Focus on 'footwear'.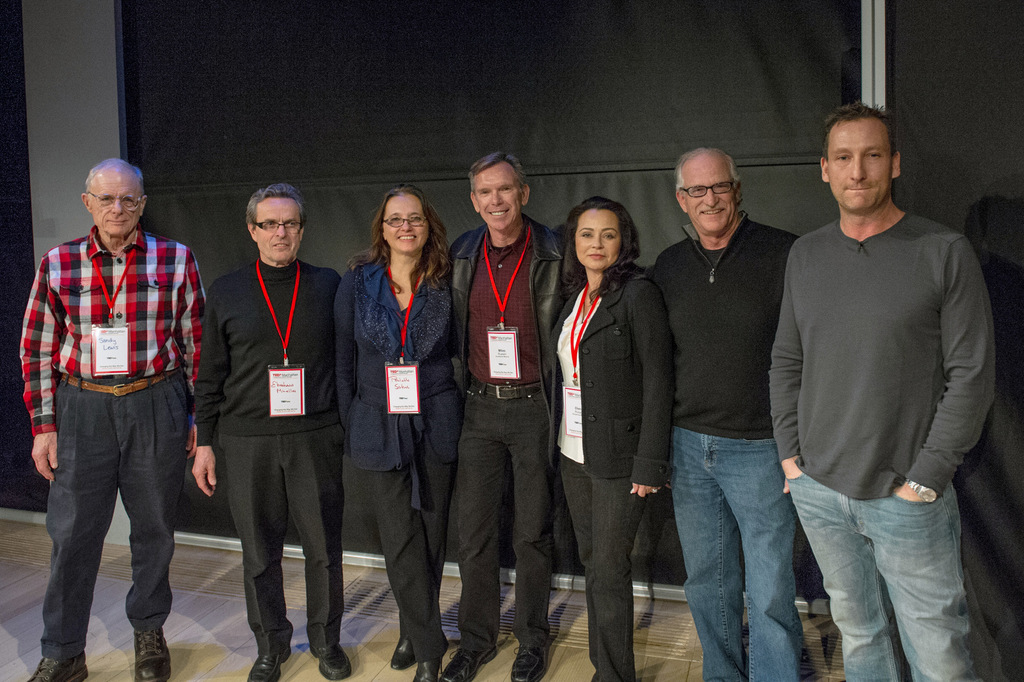
Focused at <bbox>312, 641, 351, 681</bbox>.
